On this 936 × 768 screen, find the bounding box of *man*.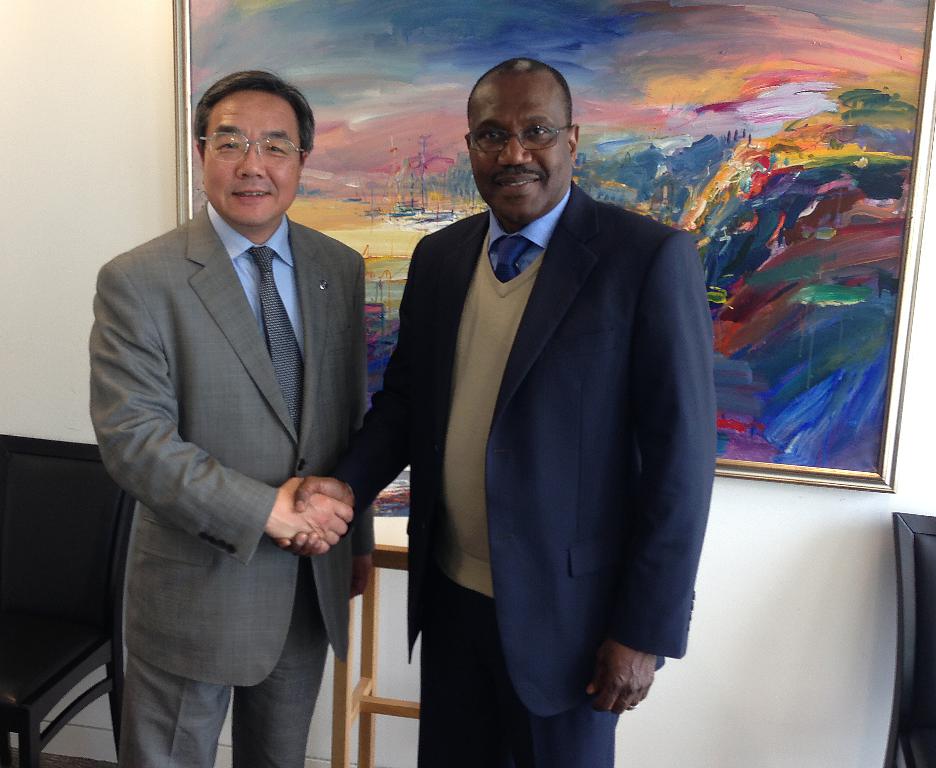
Bounding box: (87,69,377,767).
